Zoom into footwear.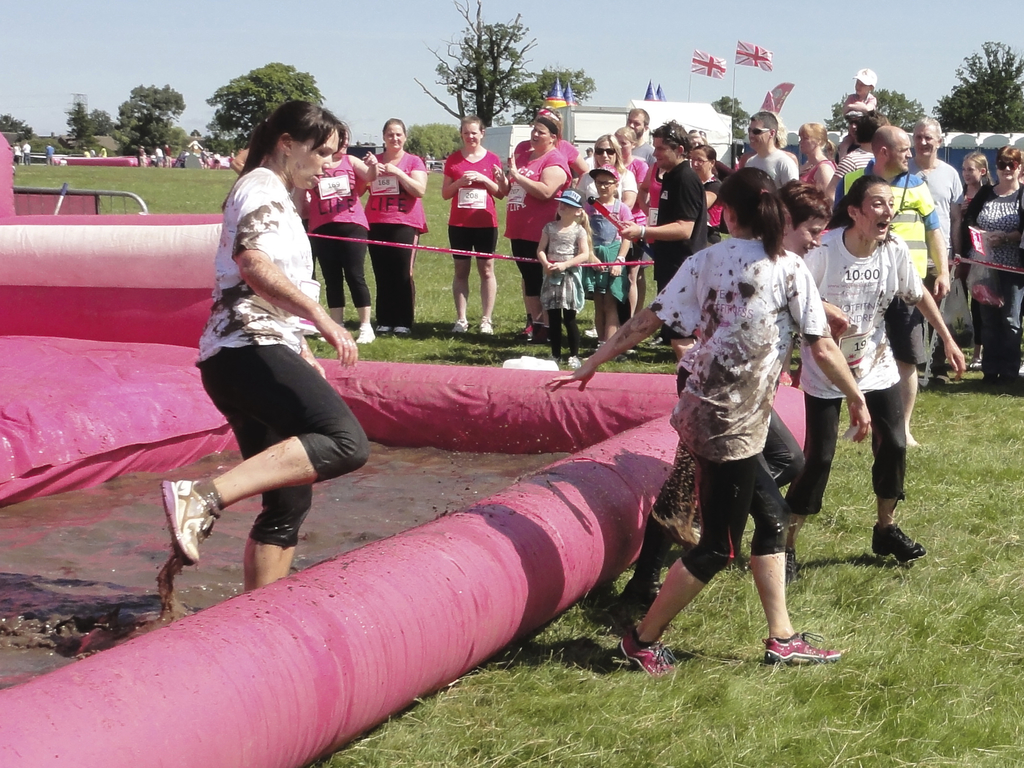
Zoom target: 477:316:493:335.
